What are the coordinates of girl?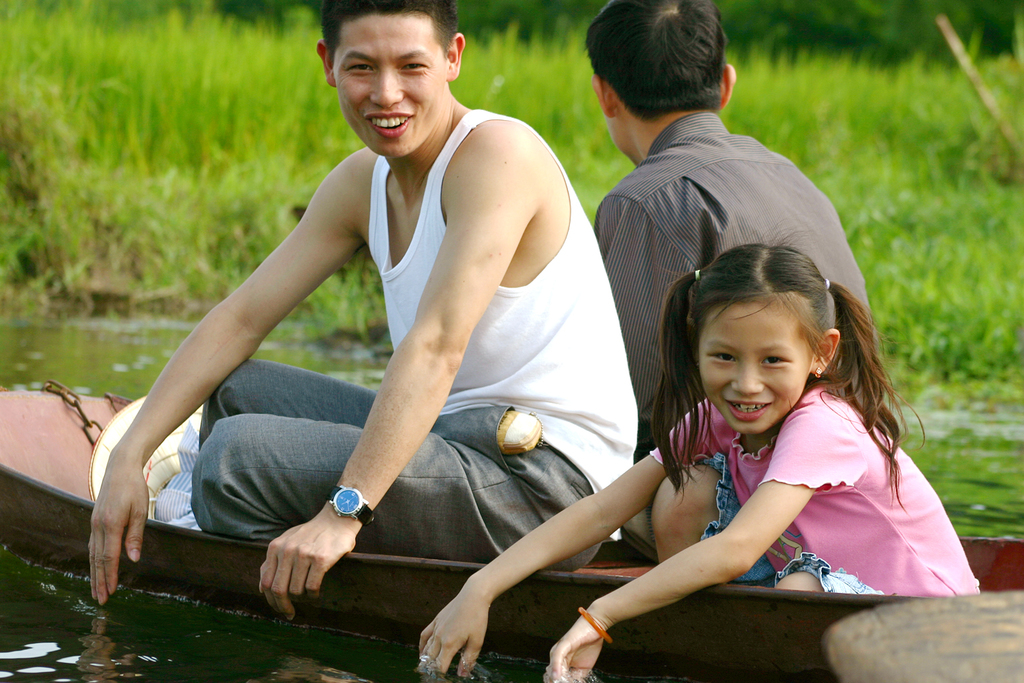
398:239:982:682.
